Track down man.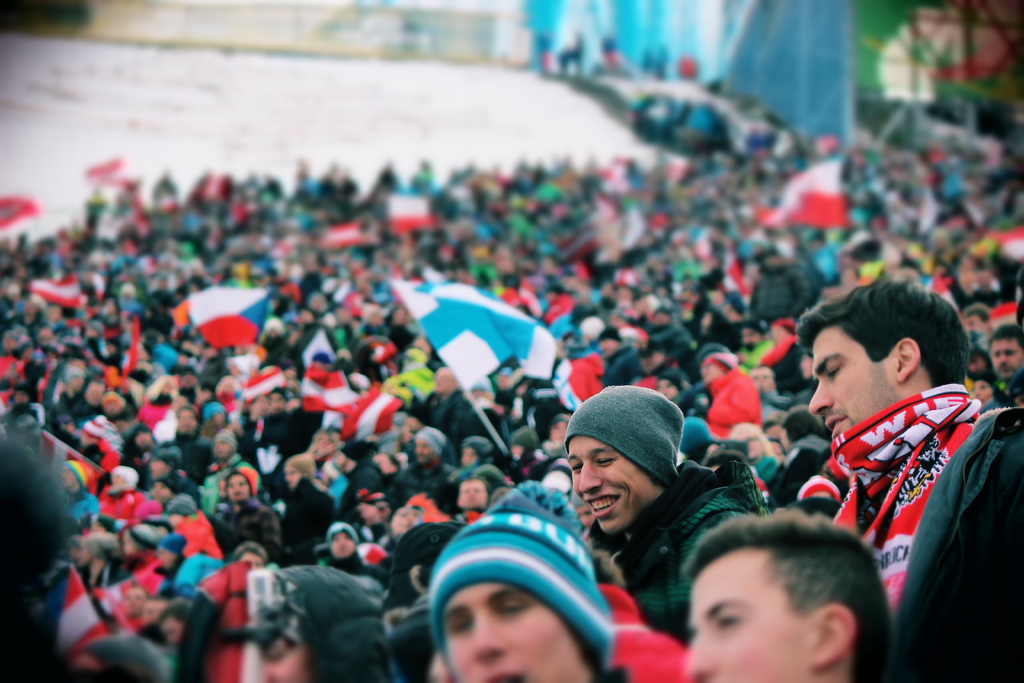
Tracked to rect(65, 375, 109, 421).
